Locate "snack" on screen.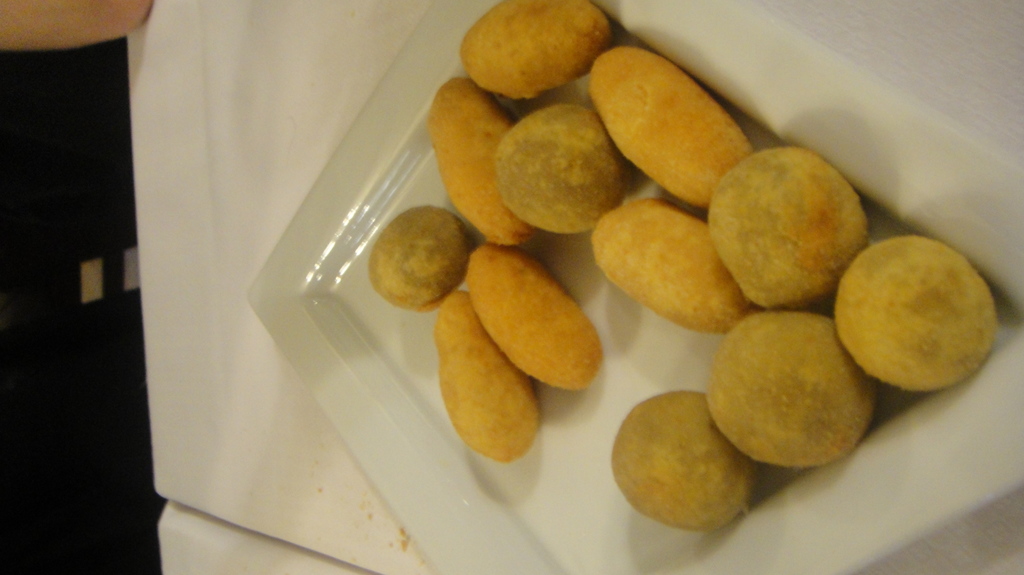
On screen at box=[709, 297, 887, 459].
